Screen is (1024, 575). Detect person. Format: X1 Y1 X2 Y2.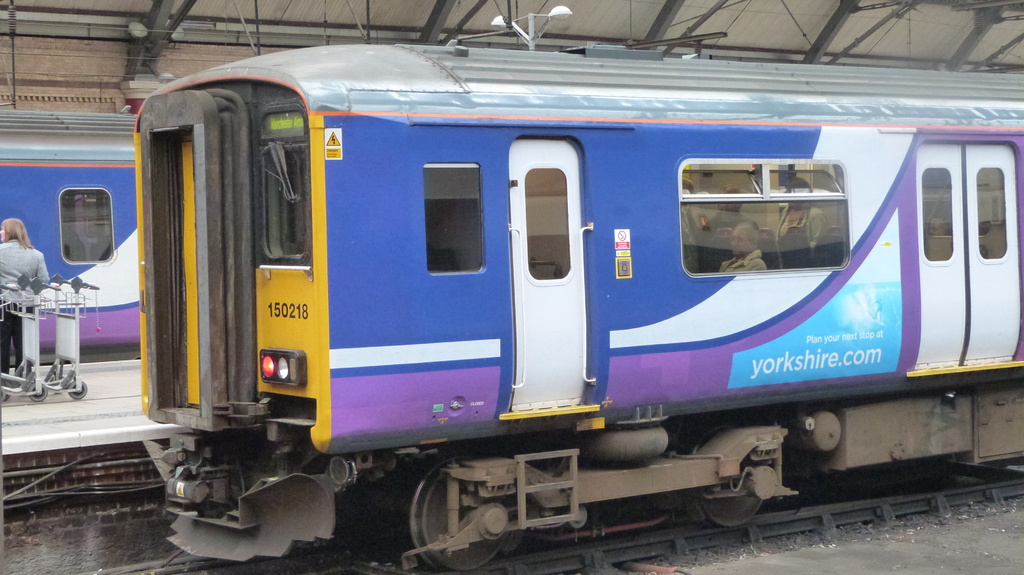
0 214 51 370.
